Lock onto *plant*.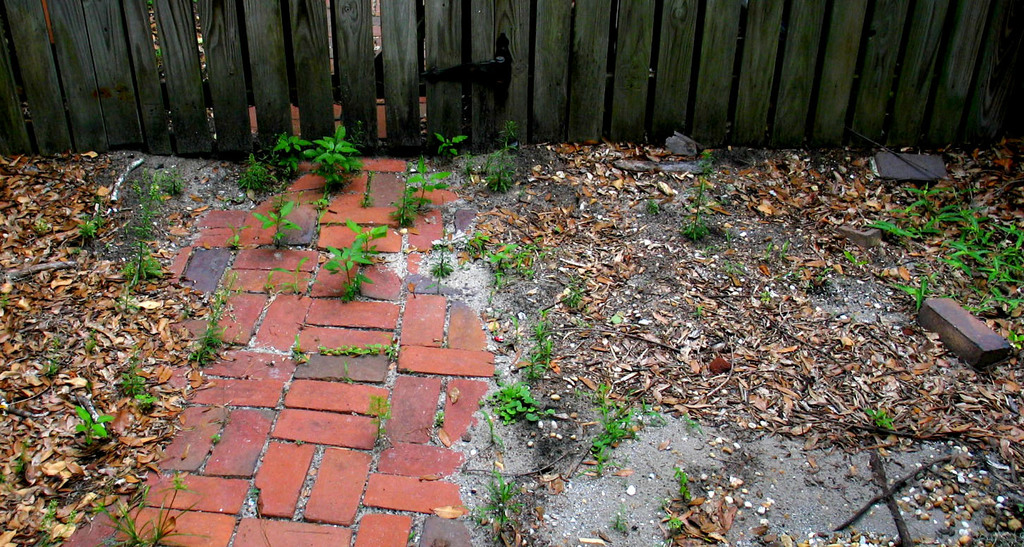
Locked: (721, 257, 749, 284).
